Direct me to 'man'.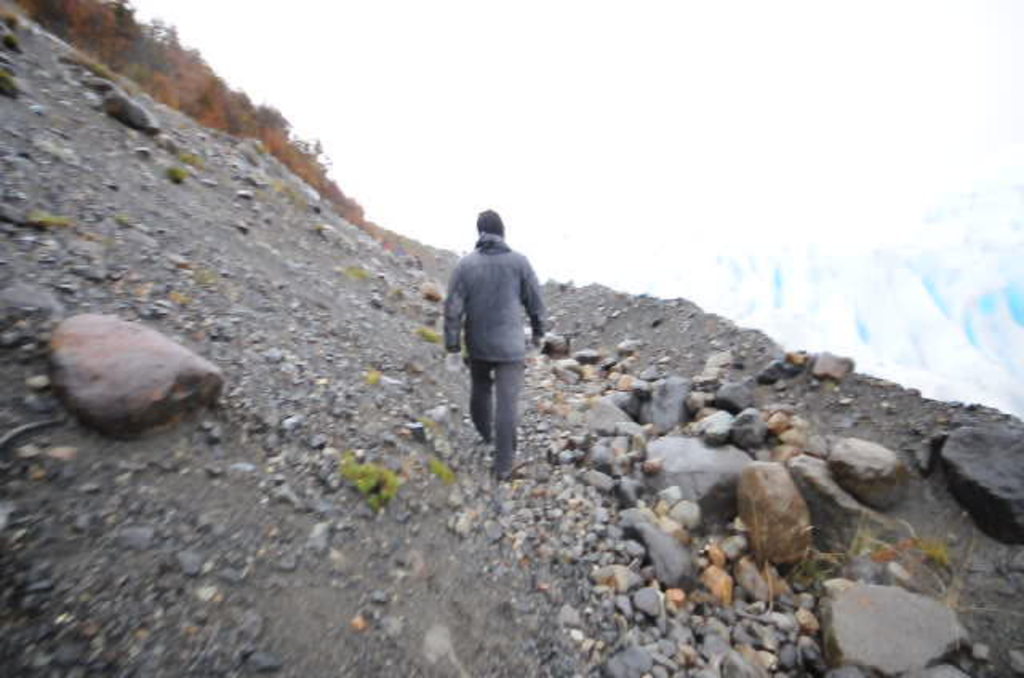
Direction: bbox(437, 206, 544, 480).
